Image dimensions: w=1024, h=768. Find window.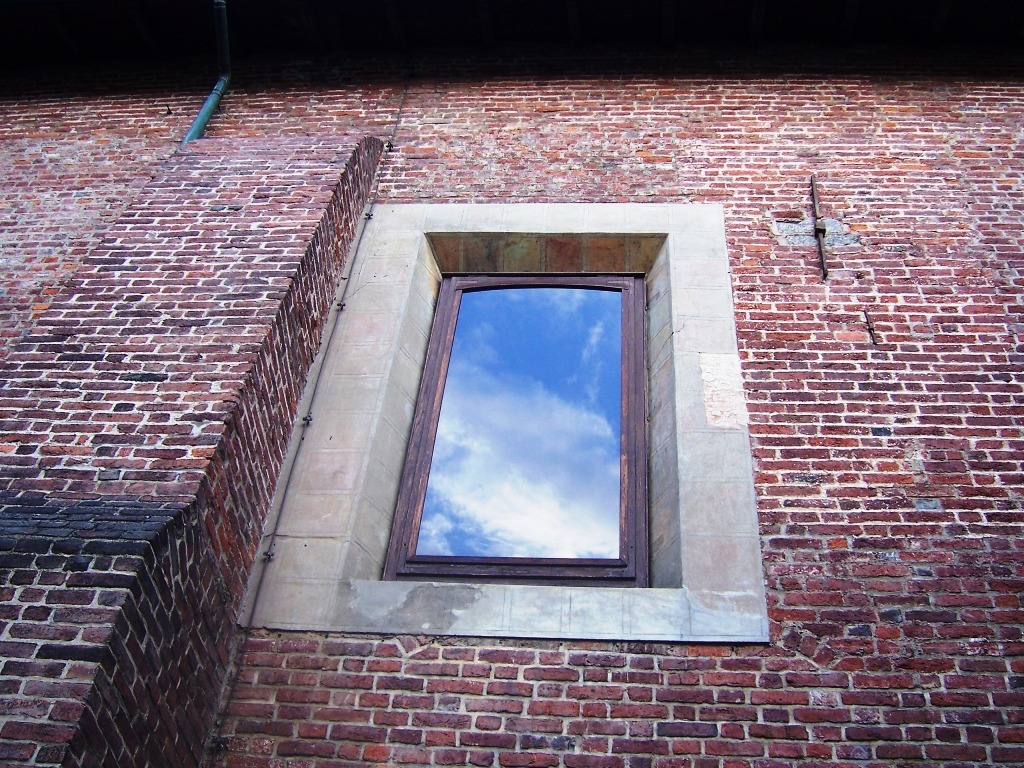
[377, 268, 662, 592].
